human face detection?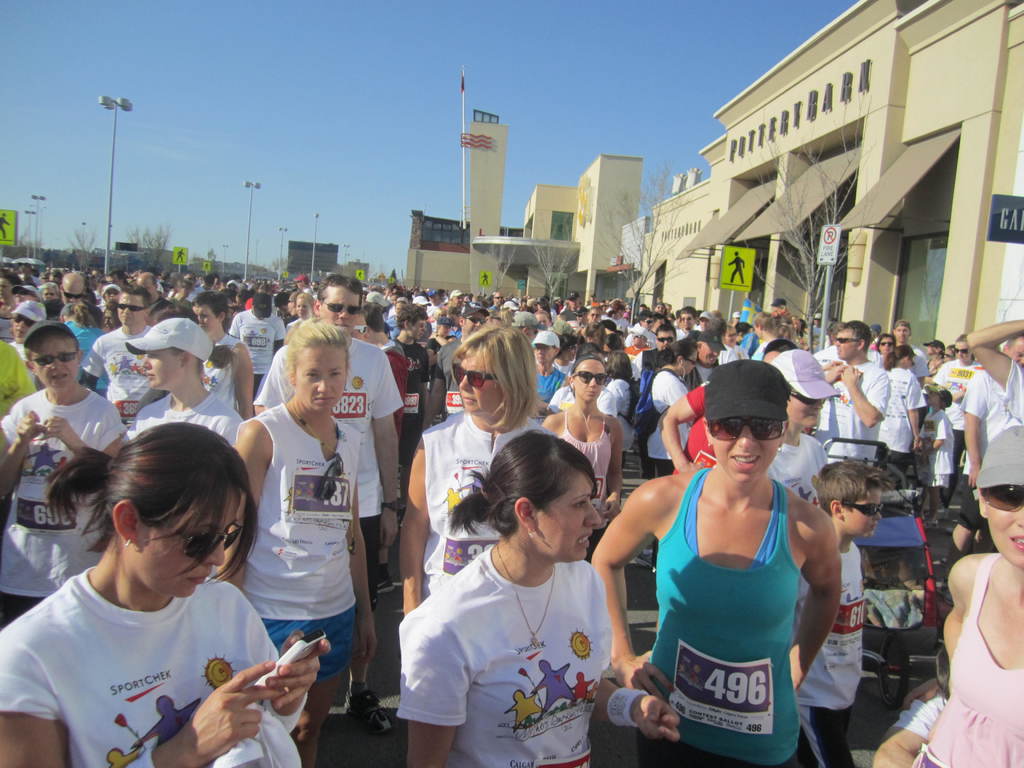
[left=685, top=349, right=697, bottom=373]
